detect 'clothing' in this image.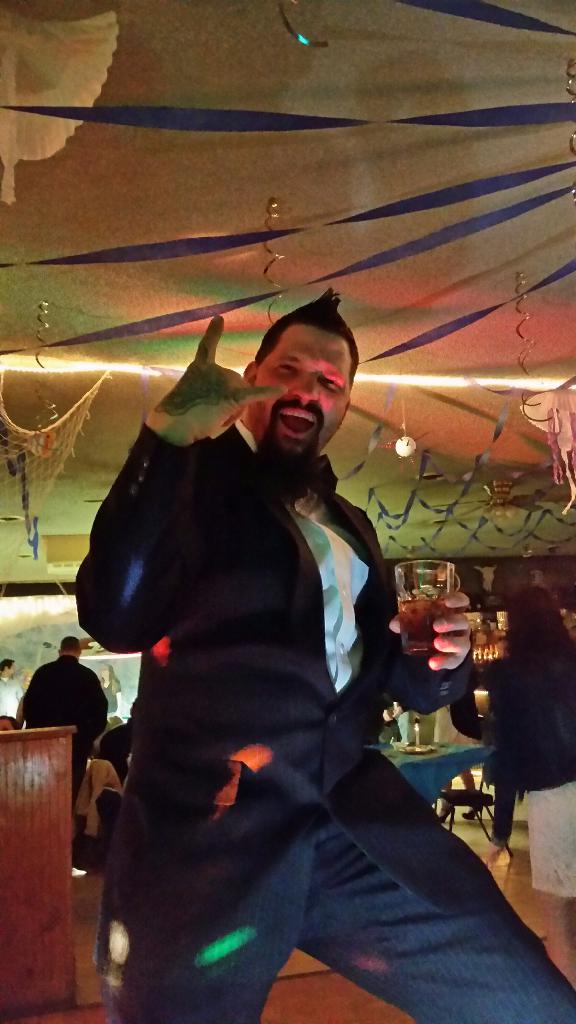
Detection: (left=465, top=629, right=575, bottom=850).
